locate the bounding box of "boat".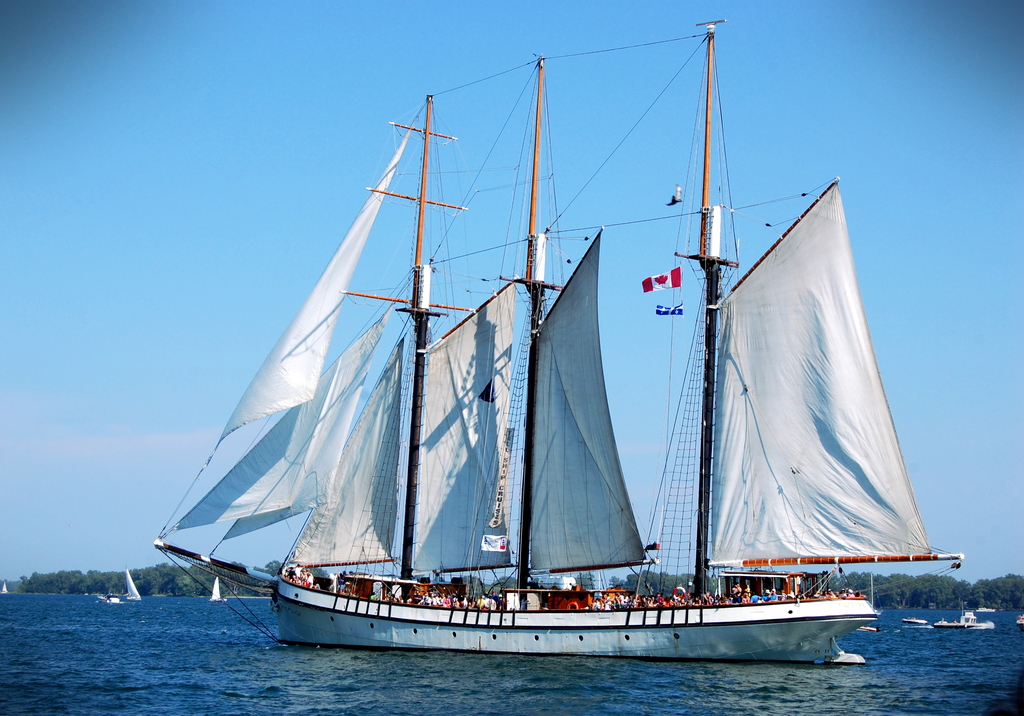
Bounding box: pyautogui.locateOnScreen(852, 625, 877, 631).
